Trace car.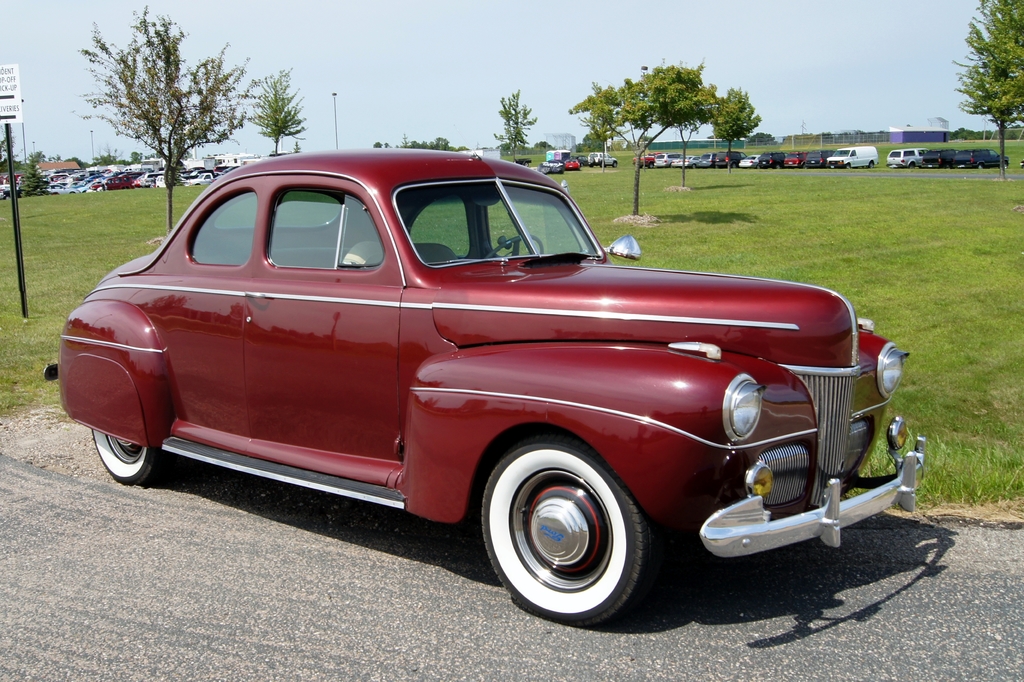
Traced to x1=884, y1=145, x2=922, y2=165.
